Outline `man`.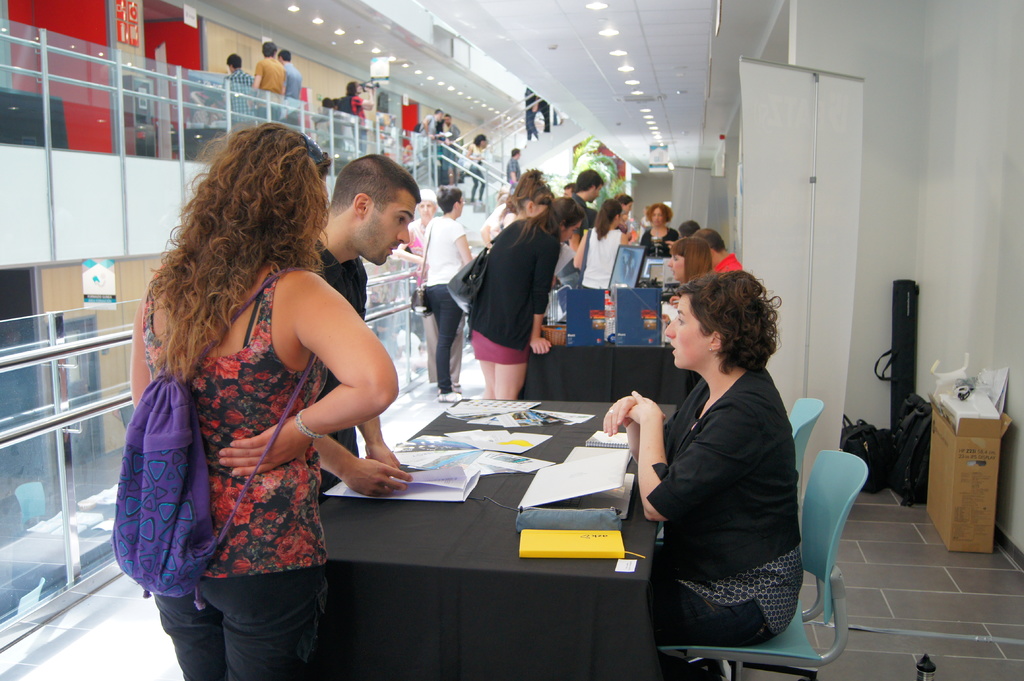
Outline: 314, 150, 425, 501.
